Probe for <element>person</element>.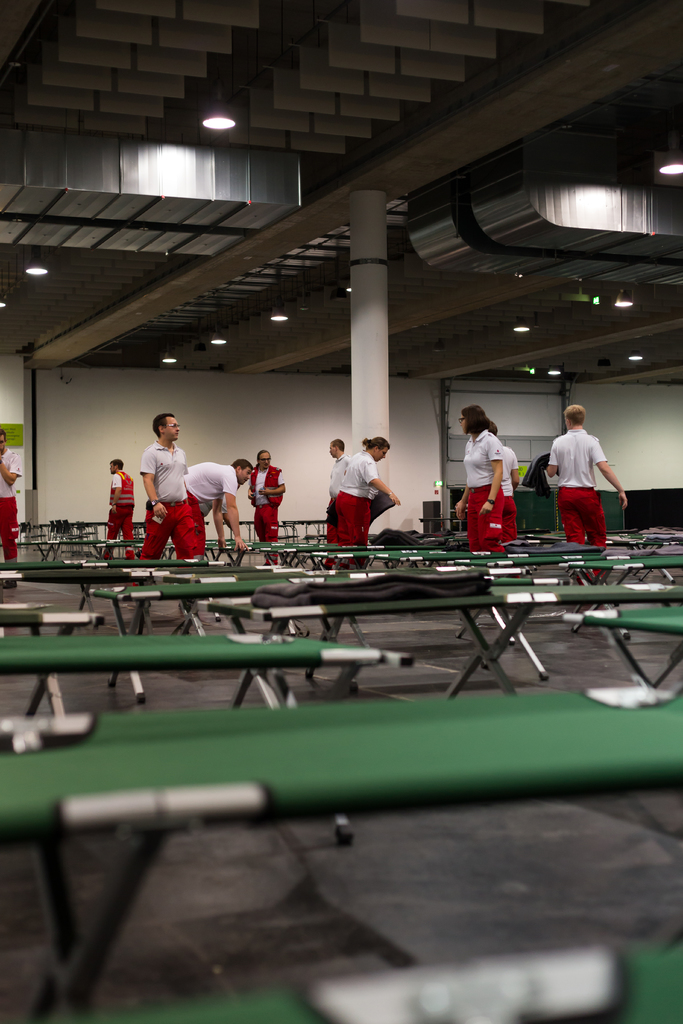
Probe result: locate(488, 422, 523, 578).
